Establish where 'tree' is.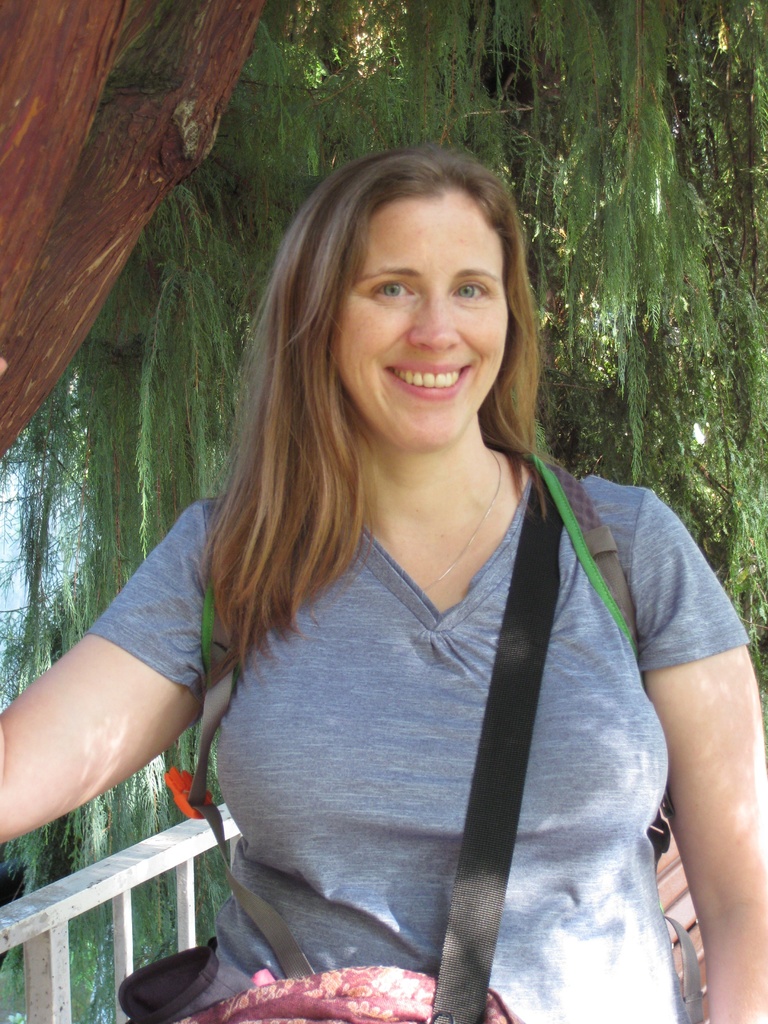
Established at bbox(0, 0, 767, 906).
